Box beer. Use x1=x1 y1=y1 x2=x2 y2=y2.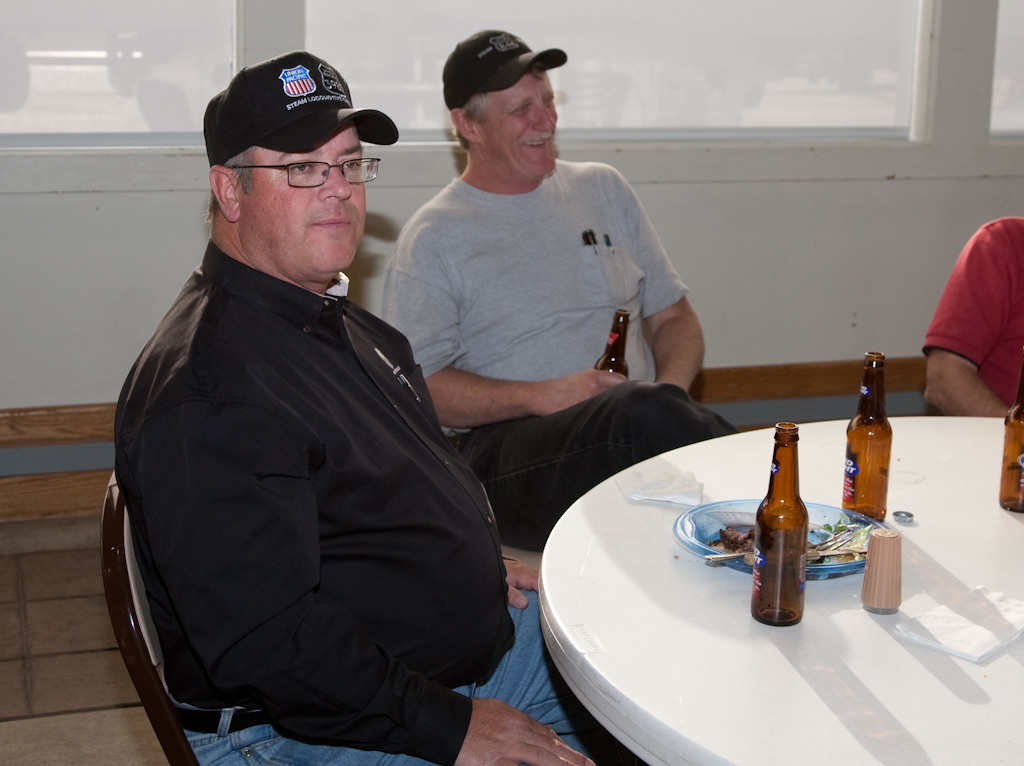
x1=839 y1=351 x2=891 y2=520.
